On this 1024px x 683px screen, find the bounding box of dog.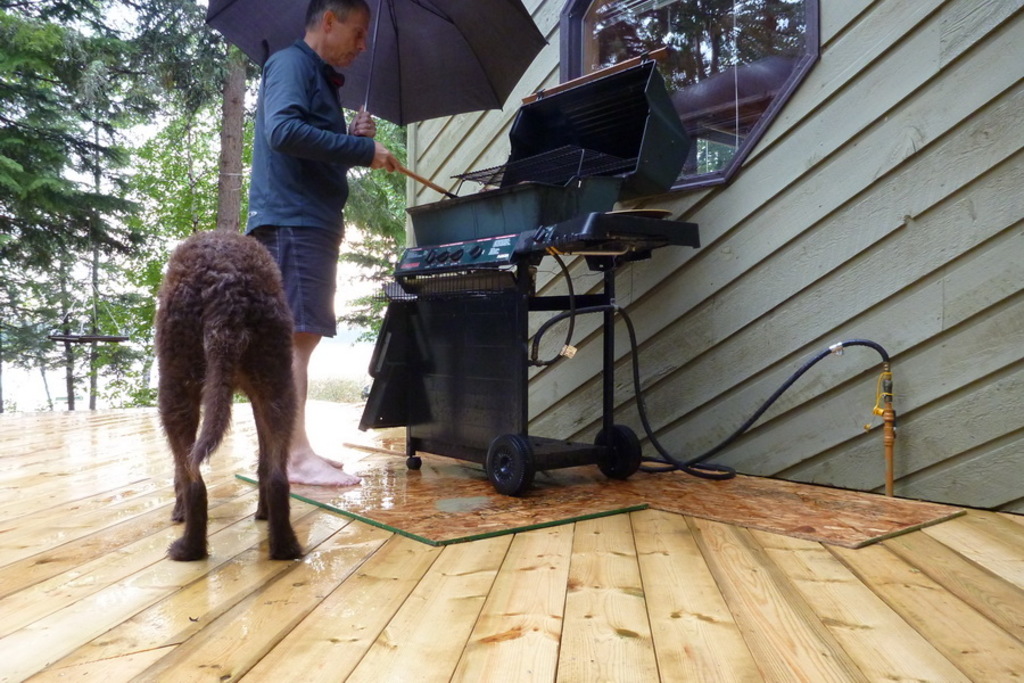
Bounding box: detection(154, 231, 306, 560).
